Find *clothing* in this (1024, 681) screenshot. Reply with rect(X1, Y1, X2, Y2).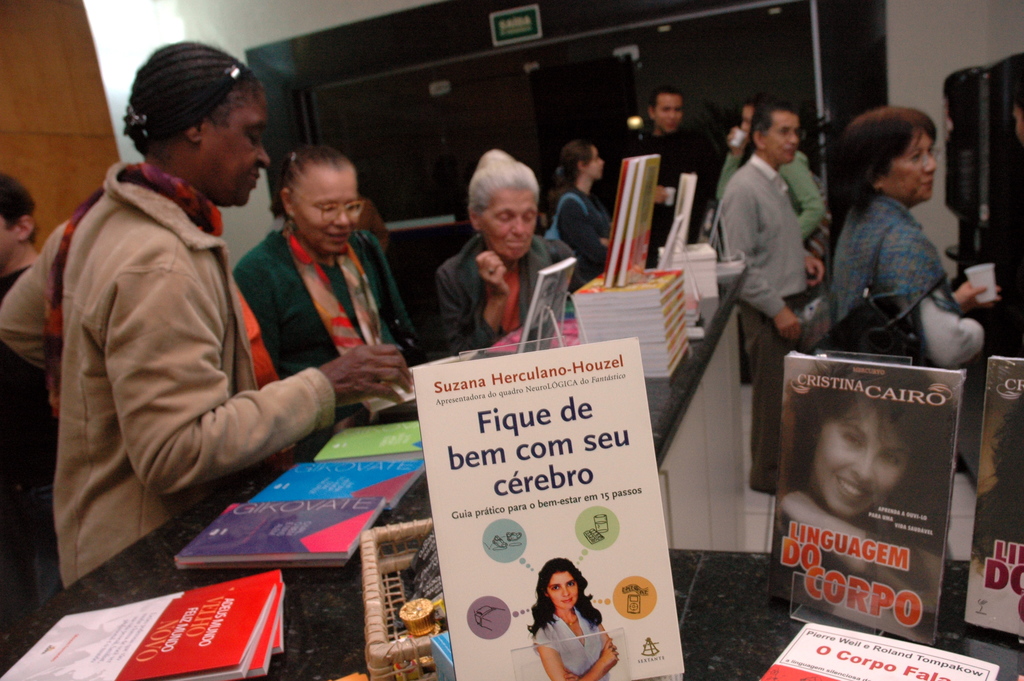
rect(532, 605, 607, 680).
